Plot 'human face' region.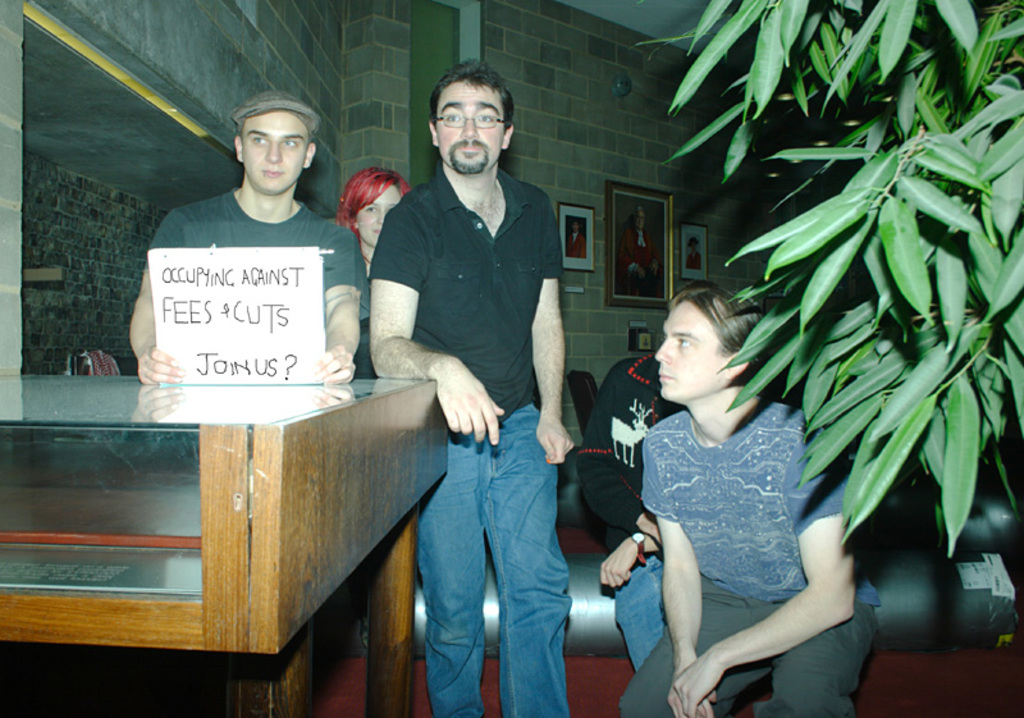
Plotted at crop(352, 180, 404, 244).
